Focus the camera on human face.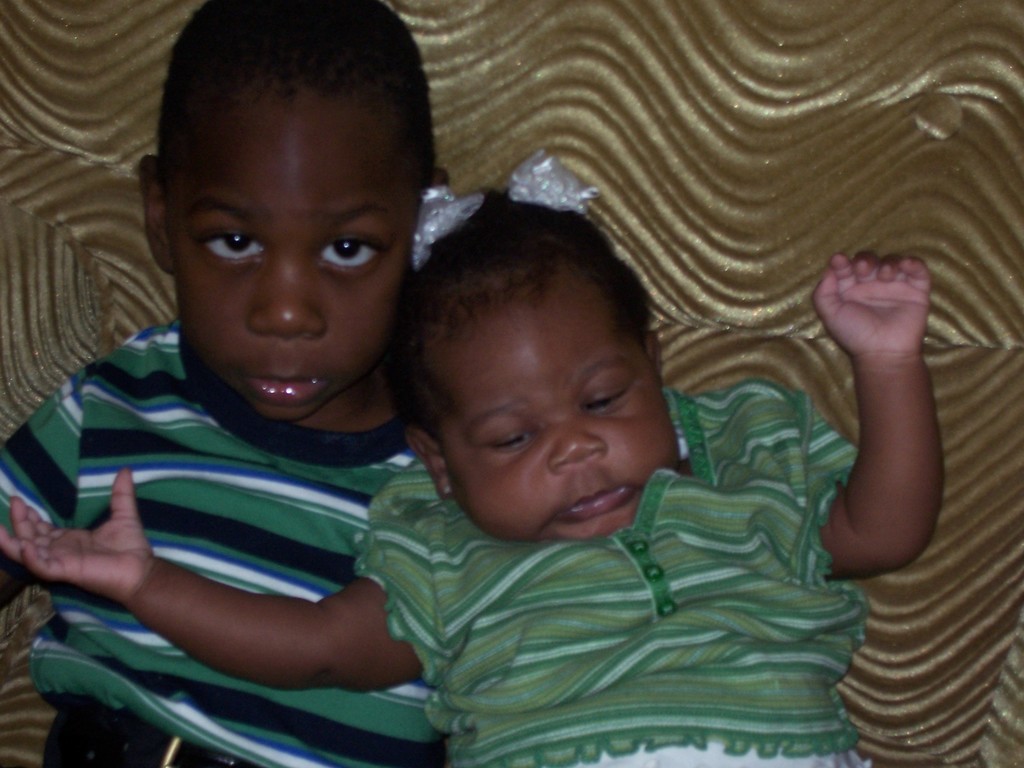
Focus region: Rect(169, 95, 414, 425).
